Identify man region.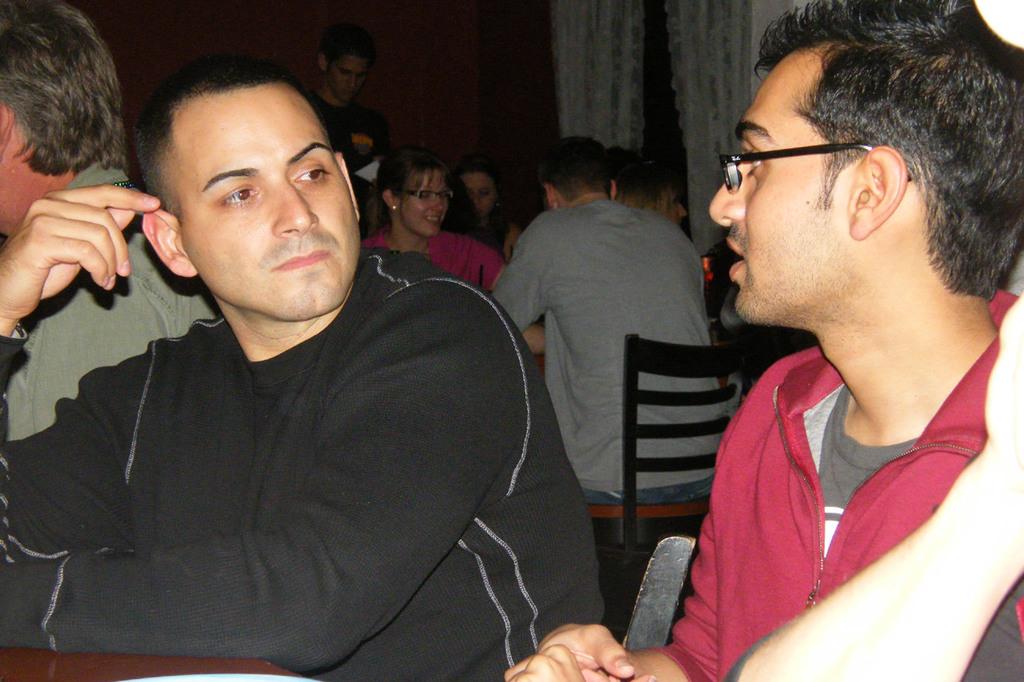
Region: select_region(0, 0, 220, 445).
